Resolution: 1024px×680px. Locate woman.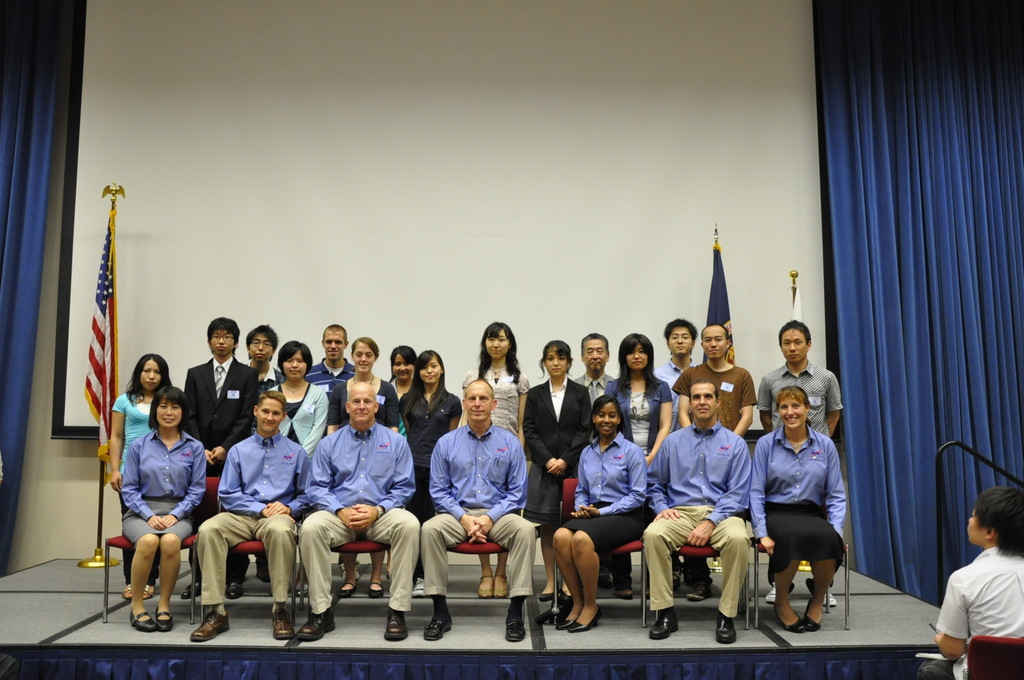
(264, 341, 329, 598).
